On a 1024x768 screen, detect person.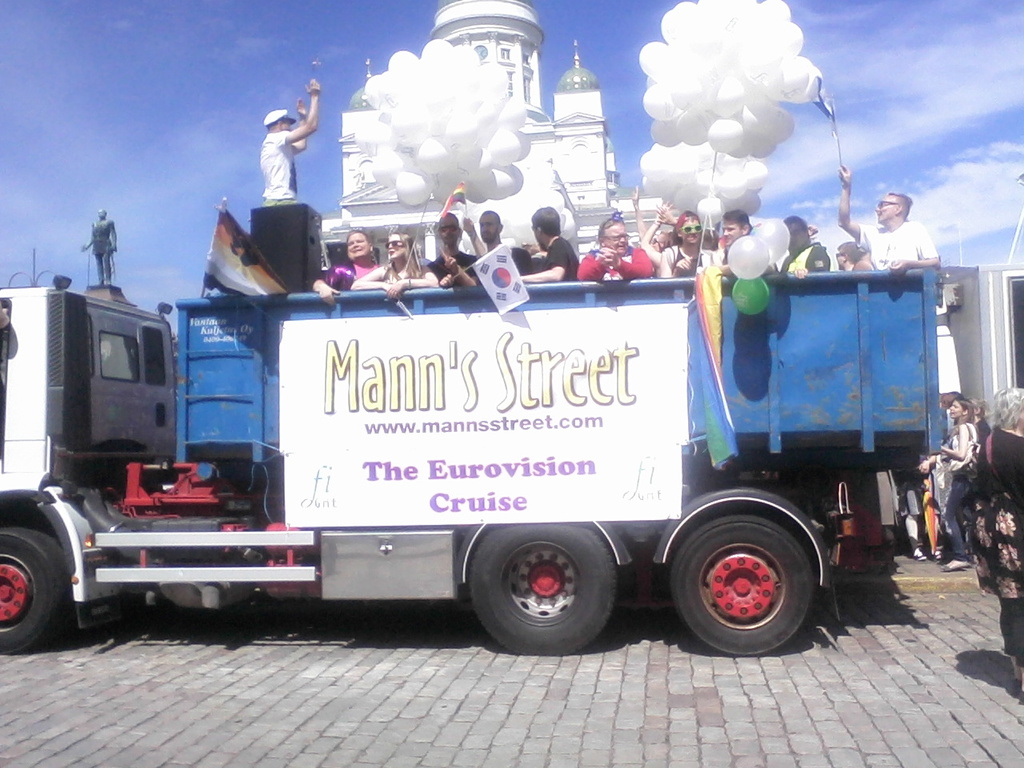
x1=940 y1=388 x2=958 y2=406.
